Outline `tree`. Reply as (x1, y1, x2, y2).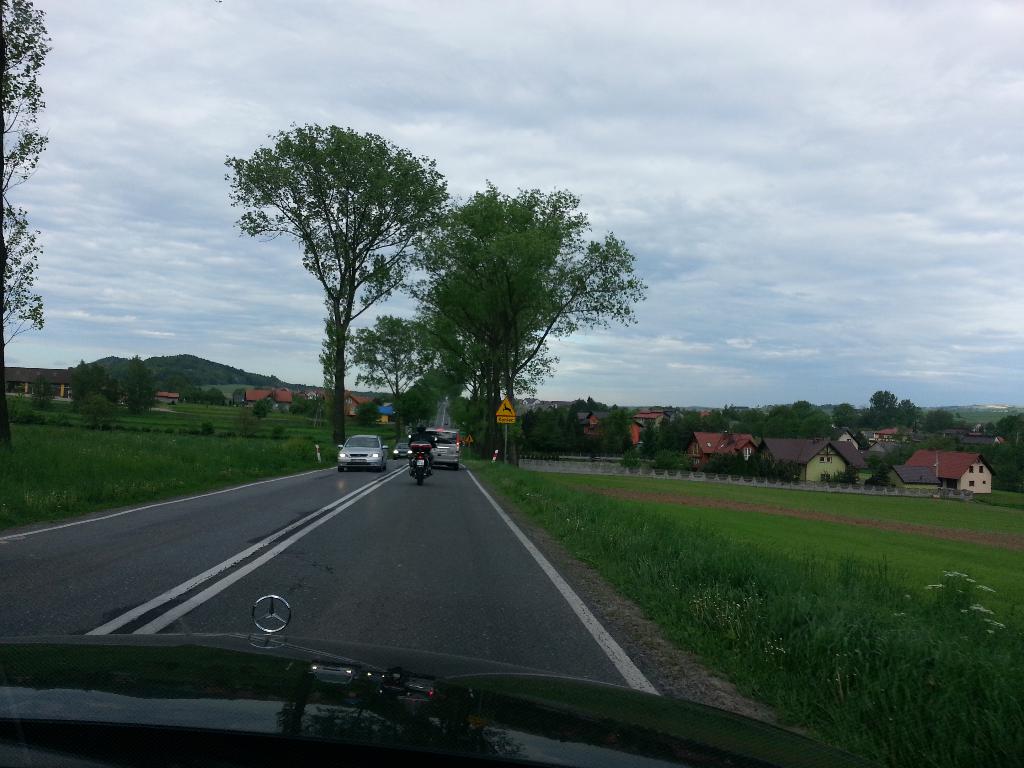
(194, 415, 220, 442).
